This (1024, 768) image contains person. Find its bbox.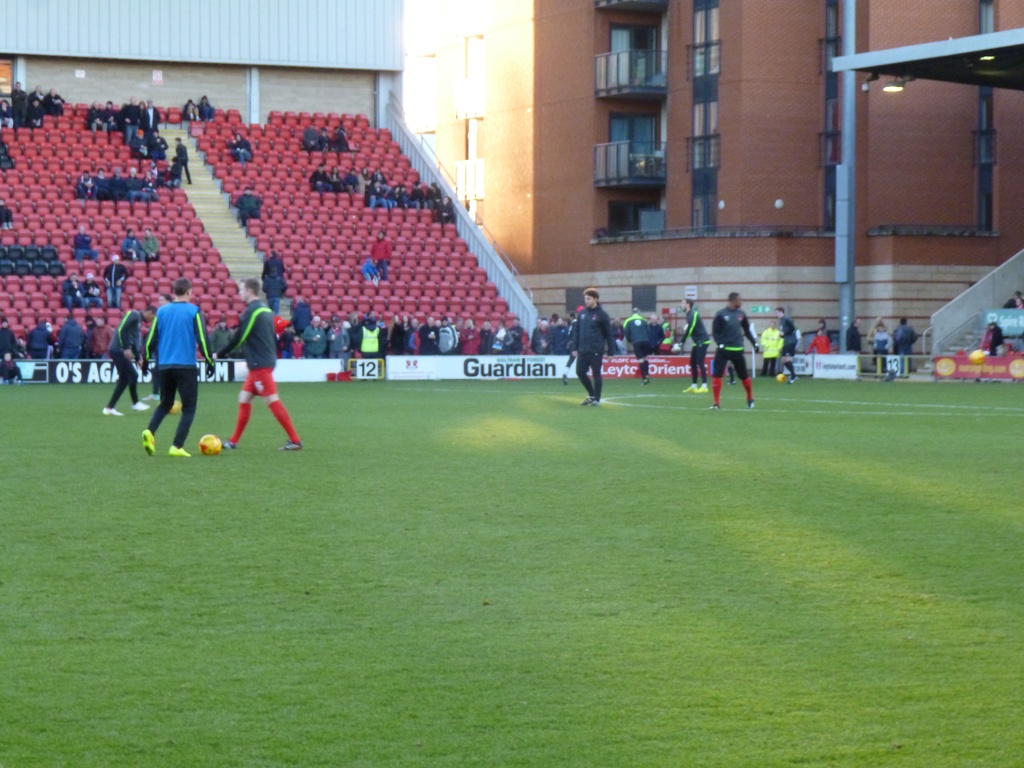
detection(362, 232, 390, 281).
